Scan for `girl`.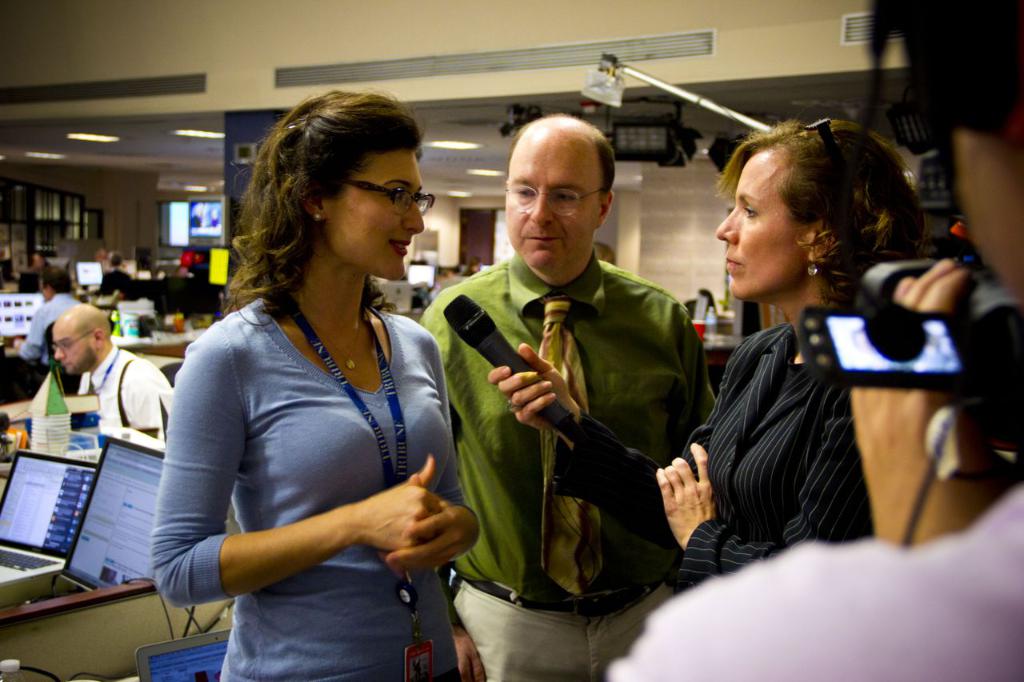
Scan result: <bbox>151, 81, 472, 681</bbox>.
